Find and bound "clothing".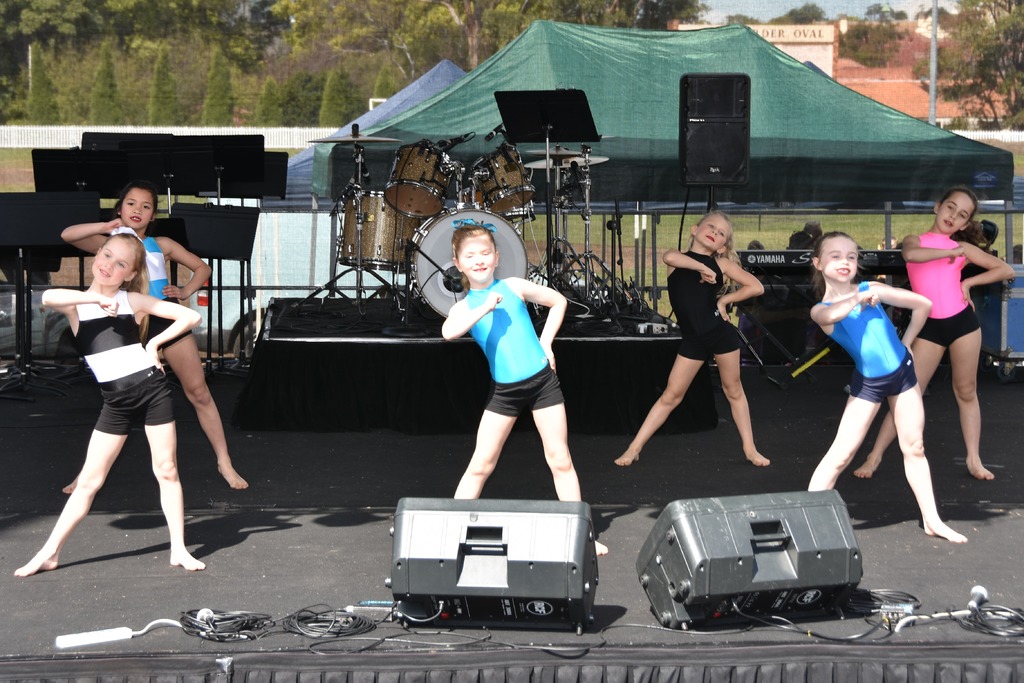
Bound: pyautogui.locateOnScreen(819, 276, 918, 408).
